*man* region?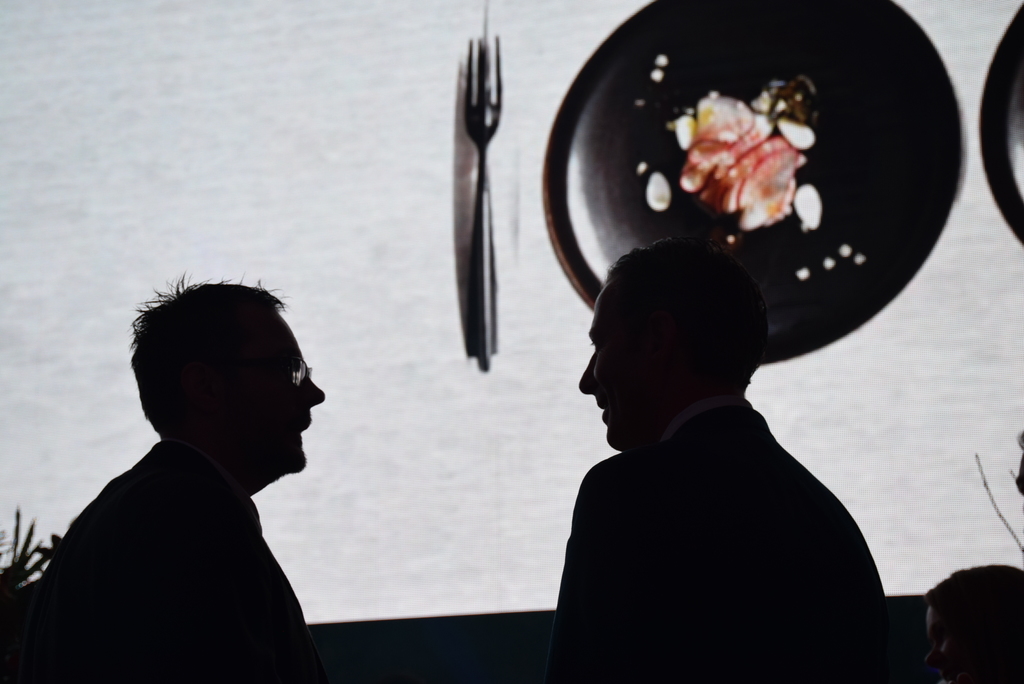
<region>40, 261, 366, 672</region>
